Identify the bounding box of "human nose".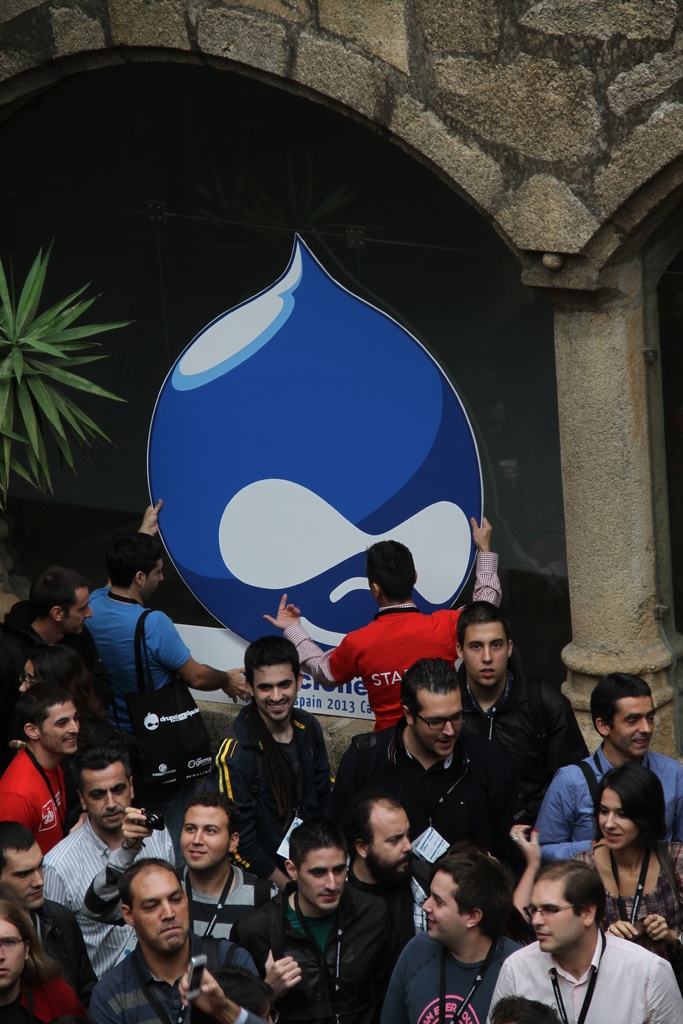
l=402, t=838, r=413, b=854.
